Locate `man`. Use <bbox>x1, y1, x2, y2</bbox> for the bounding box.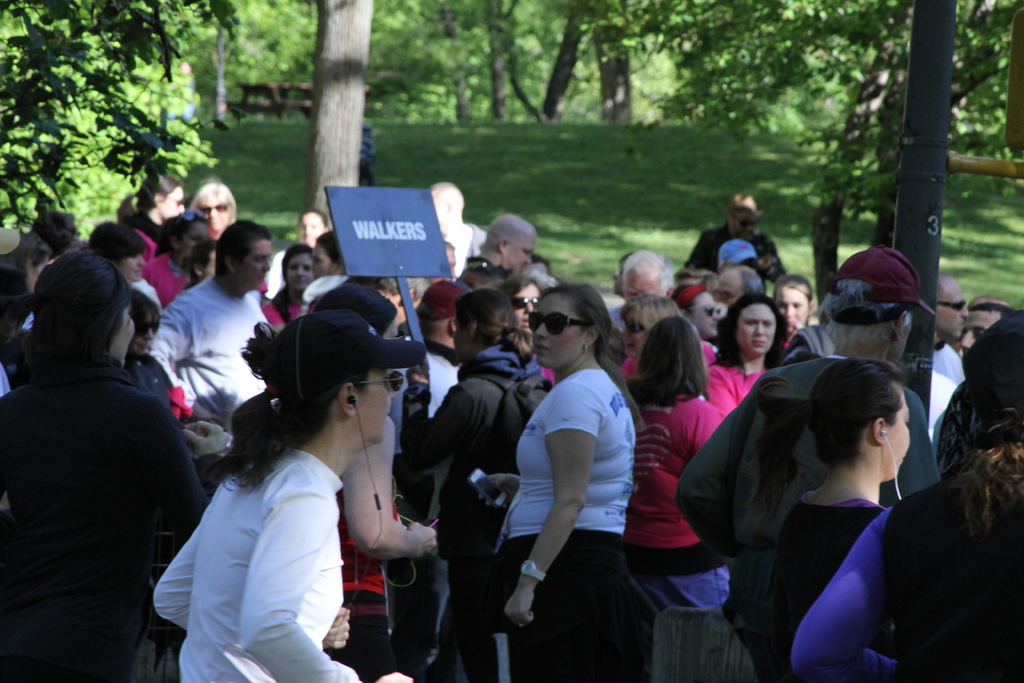
<bbox>934, 273, 964, 382</bbox>.
